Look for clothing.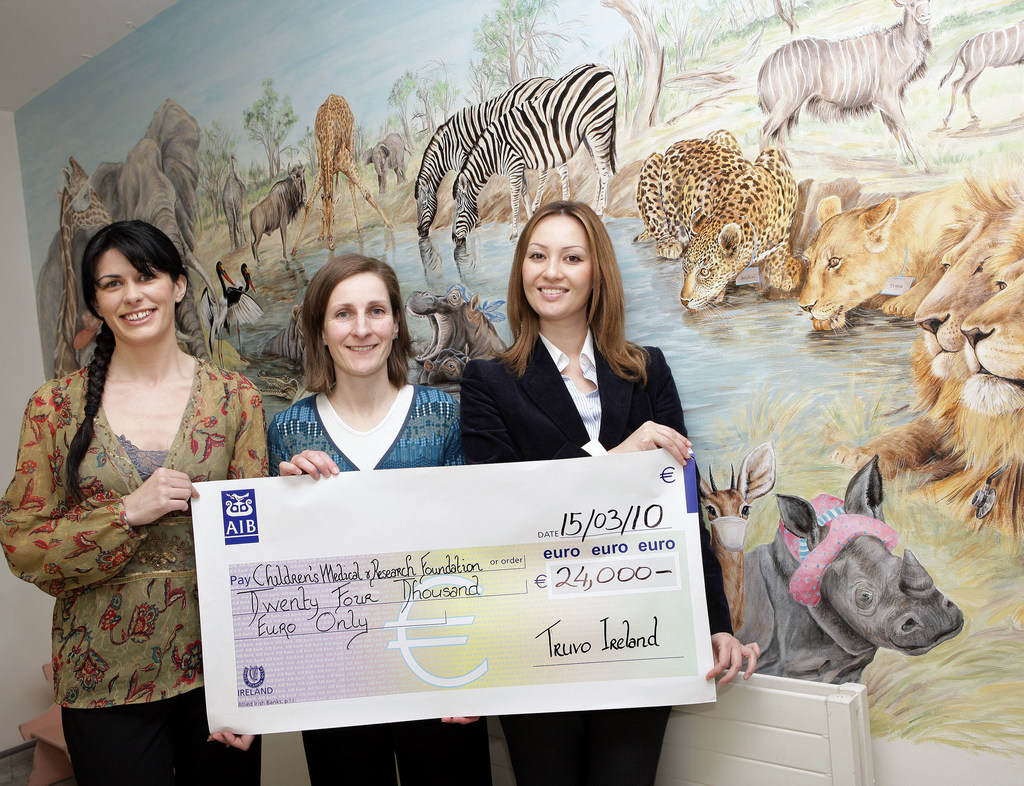
Found: [x1=273, y1=386, x2=491, y2=785].
